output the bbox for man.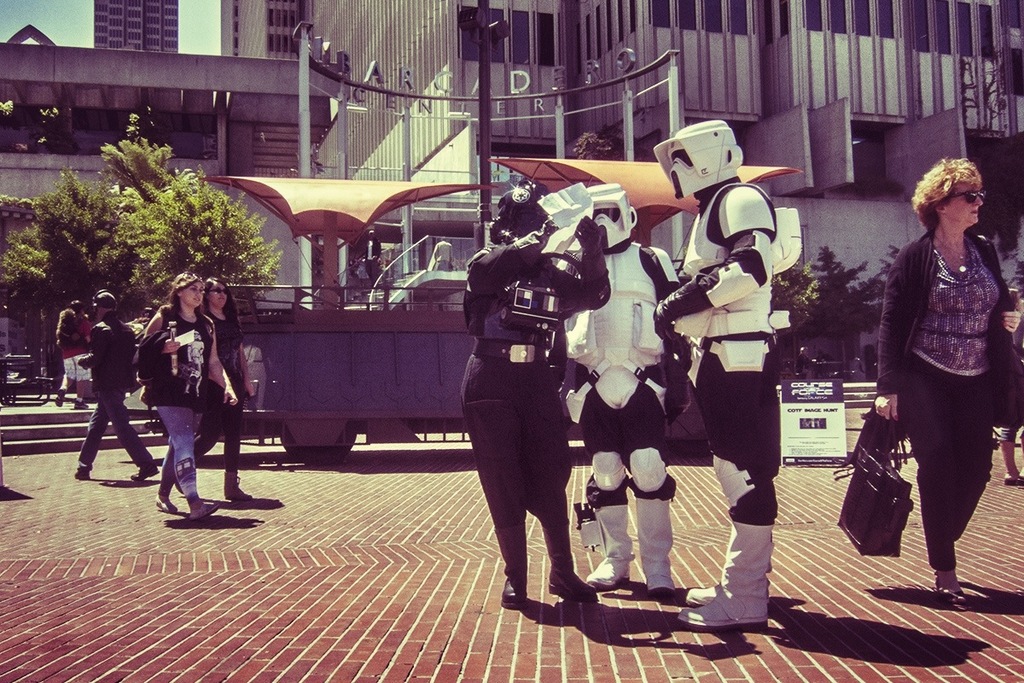
l=557, t=187, r=678, b=593.
